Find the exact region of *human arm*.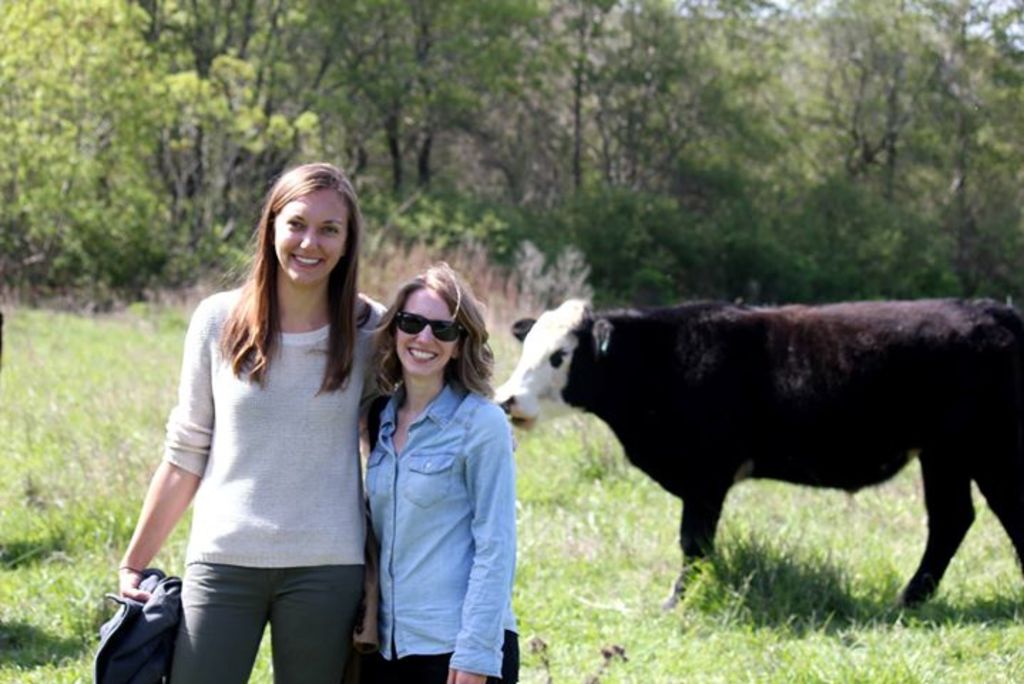
Exact region: x1=464 y1=396 x2=528 y2=683.
